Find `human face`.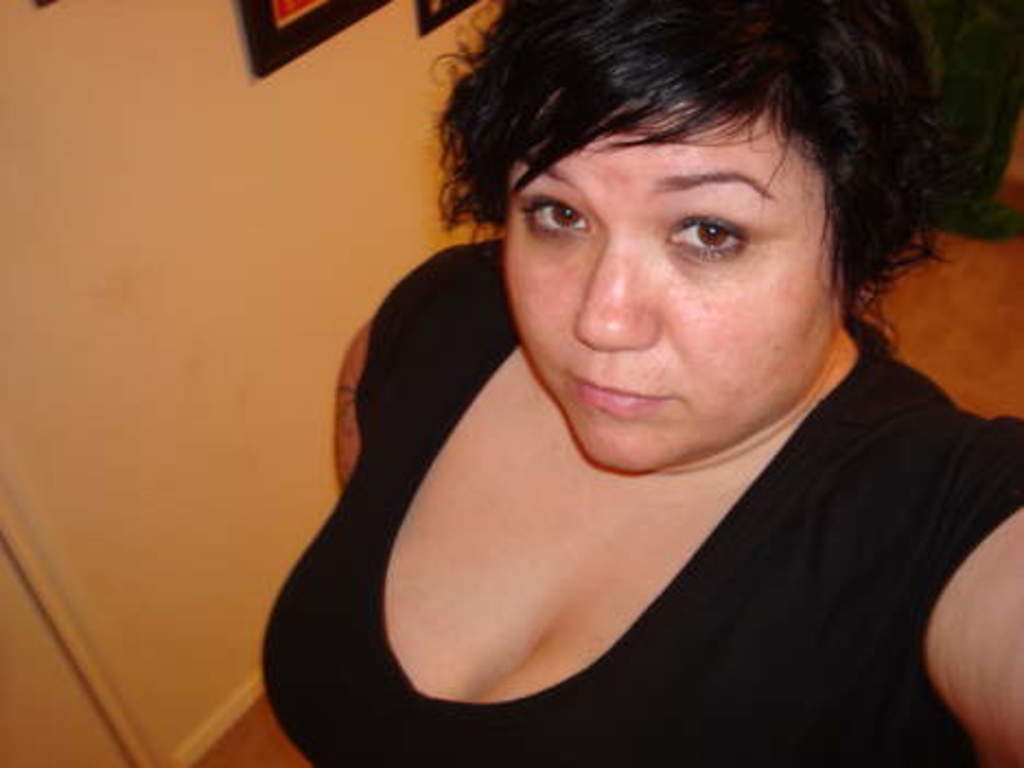
locate(508, 107, 836, 473).
